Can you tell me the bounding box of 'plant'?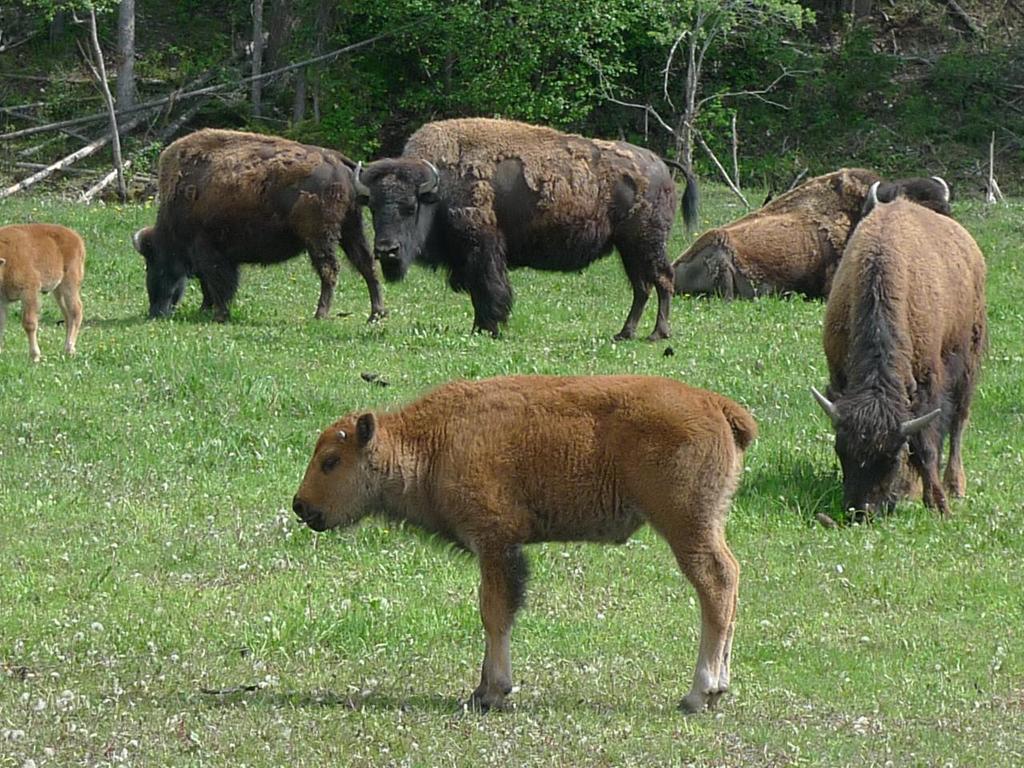
rect(670, 76, 722, 161).
